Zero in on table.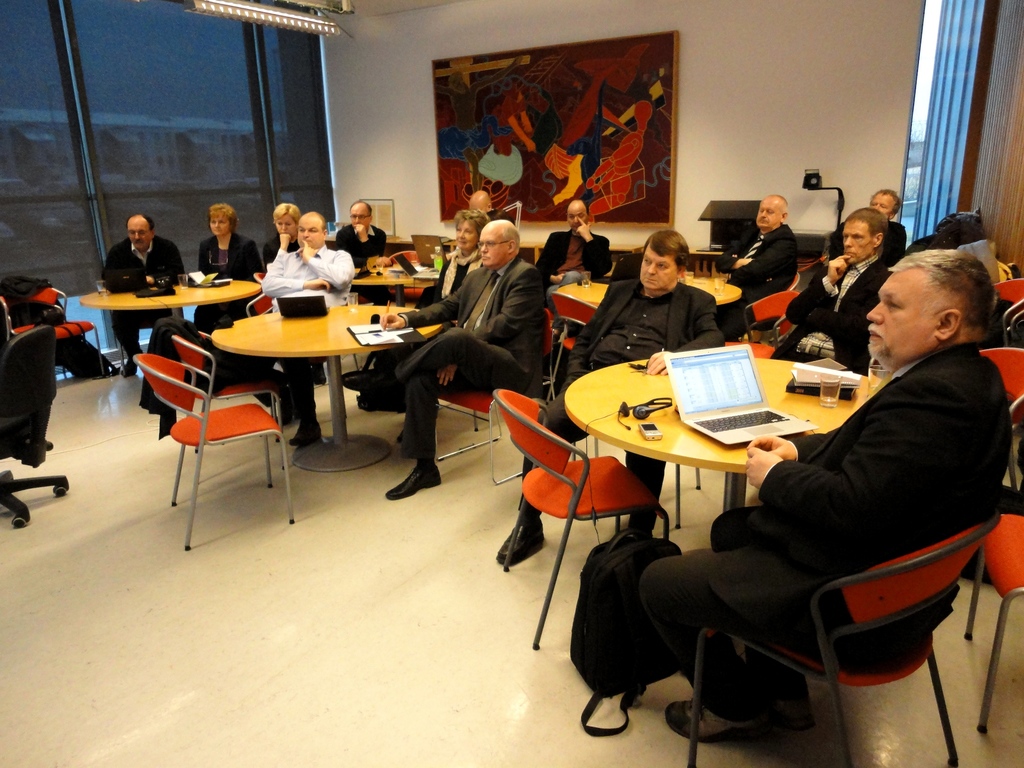
Zeroed in: bbox(537, 333, 883, 571).
